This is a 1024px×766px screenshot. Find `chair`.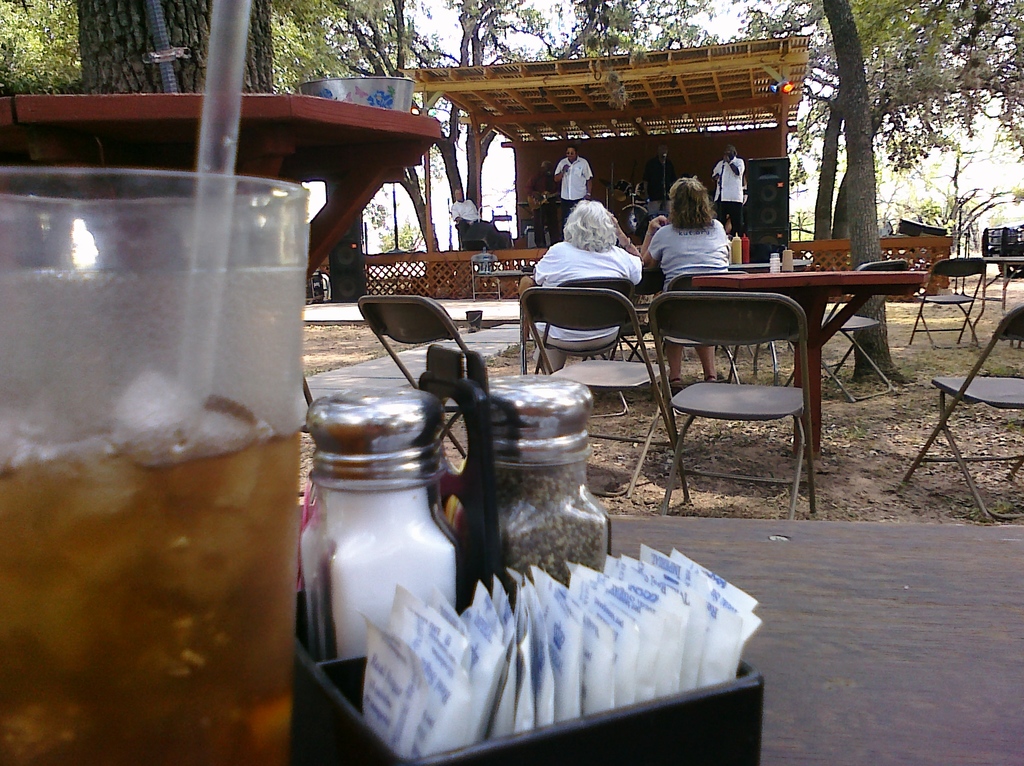
Bounding box: BBox(529, 275, 627, 422).
